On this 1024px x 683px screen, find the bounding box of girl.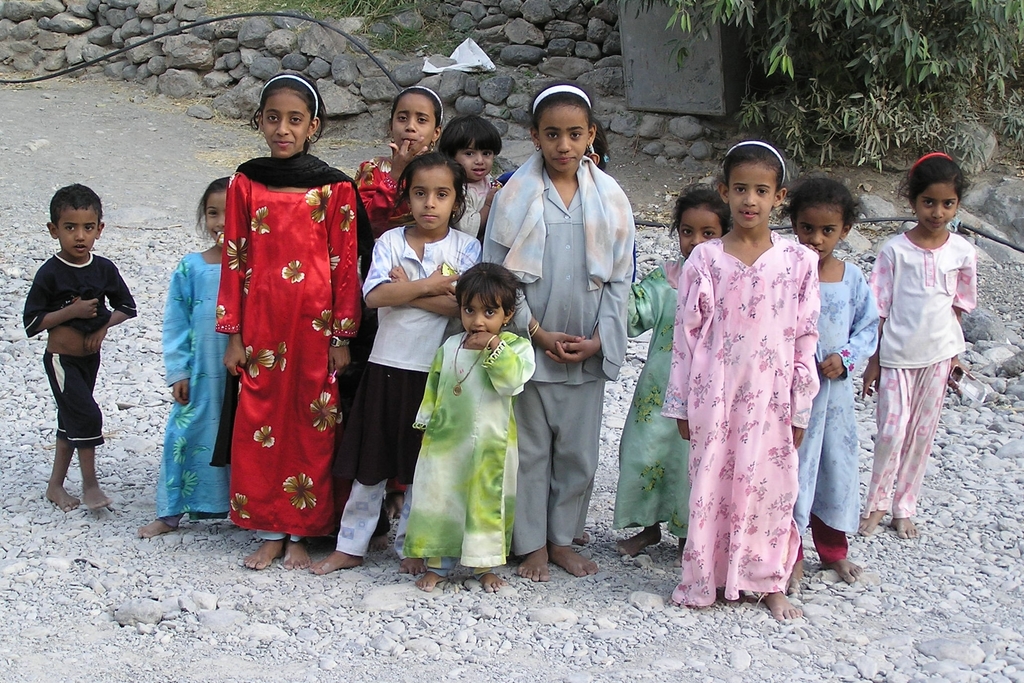
Bounding box: 351, 83, 456, 252.
